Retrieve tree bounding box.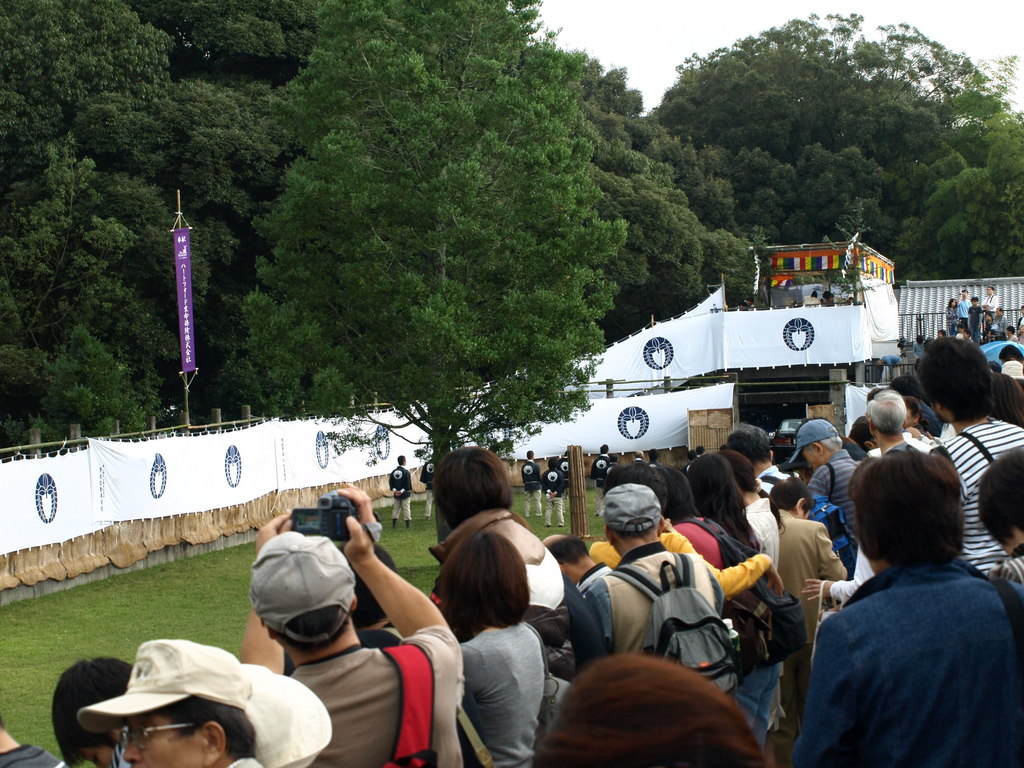
Bounding box: (616,97,780,310).
